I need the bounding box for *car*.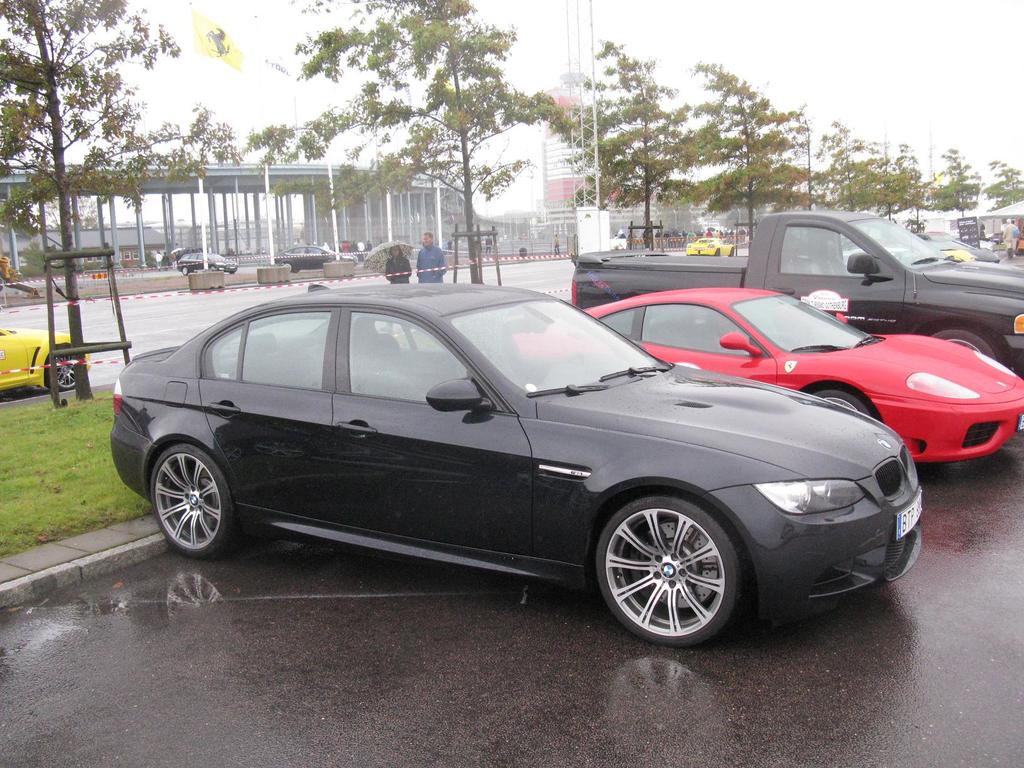
Here it is: BBox(175, 252, 239, 273).
